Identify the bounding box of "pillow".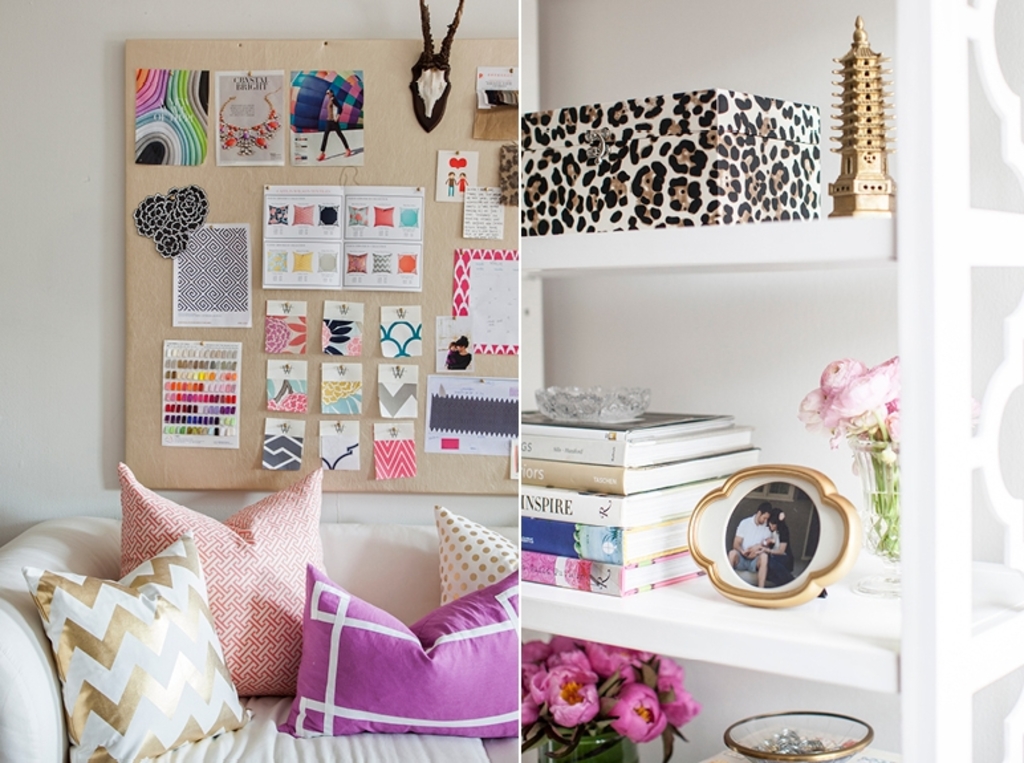
[434, 503, 545, 605].
